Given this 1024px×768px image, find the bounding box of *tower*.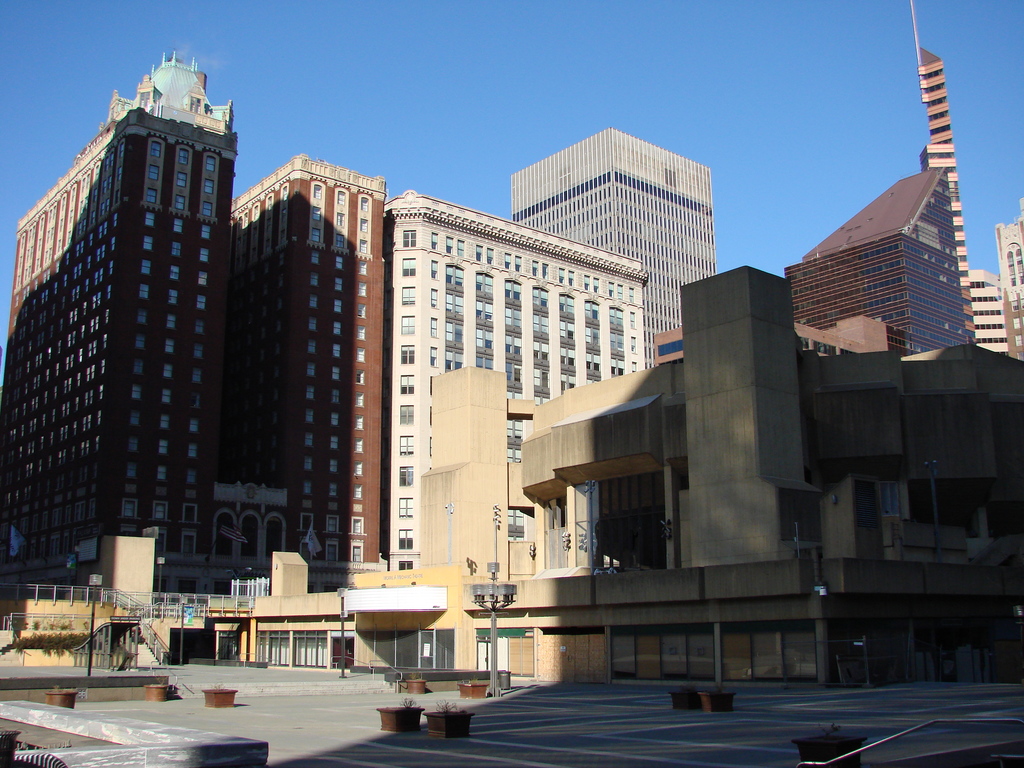
locate(781, 166, 978, 376).
